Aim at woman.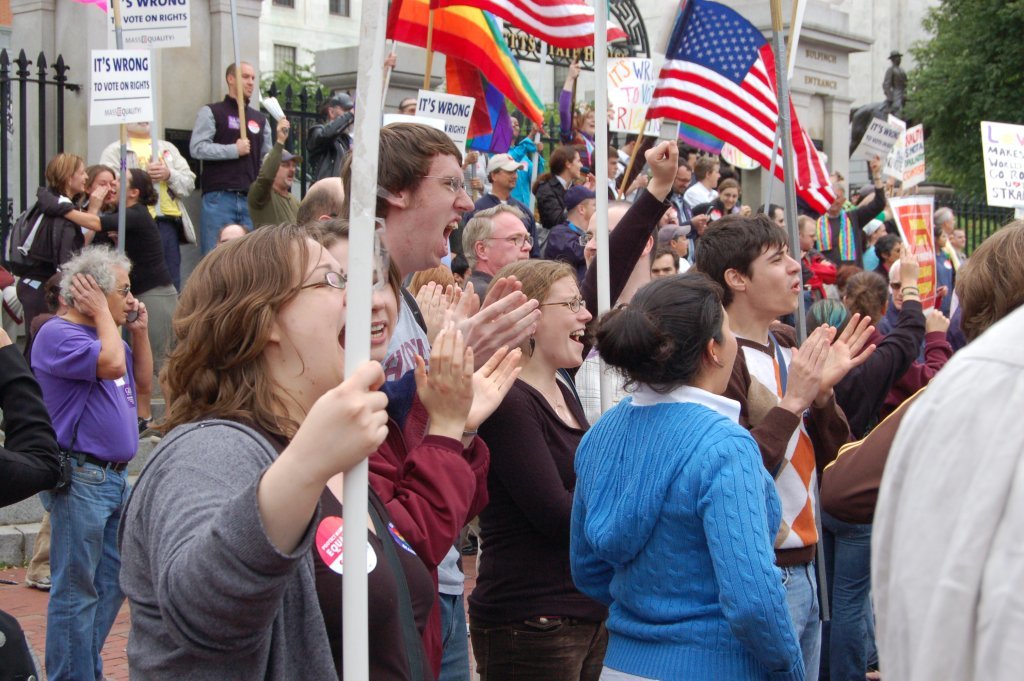
Aimed at bbox=[571, 275, 812, 680].
